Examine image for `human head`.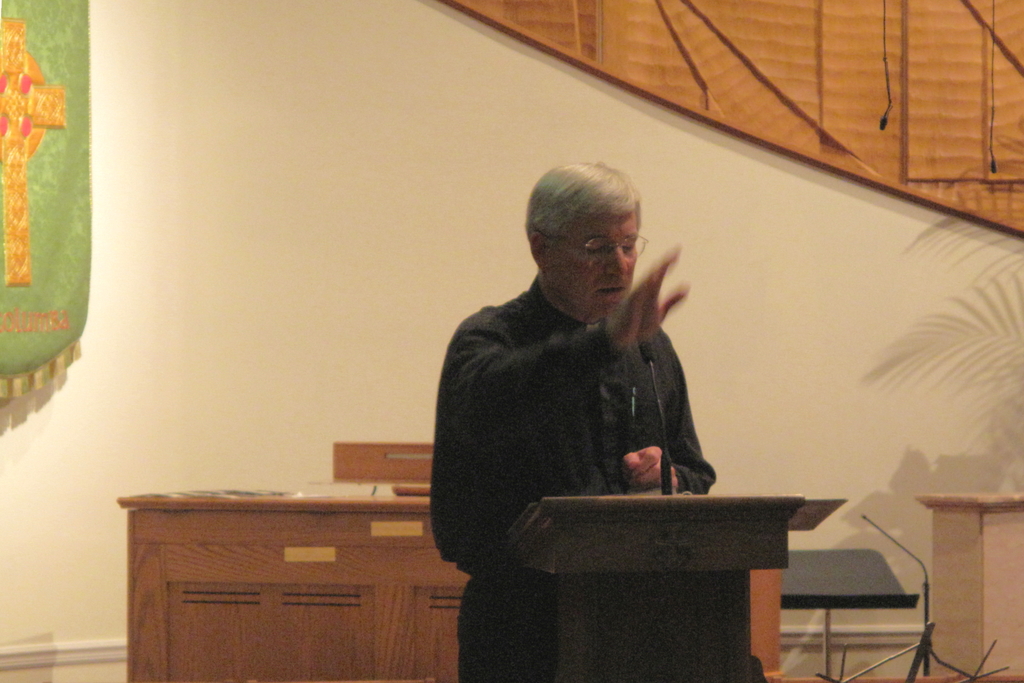
Examination result: 524 157 657 313.
